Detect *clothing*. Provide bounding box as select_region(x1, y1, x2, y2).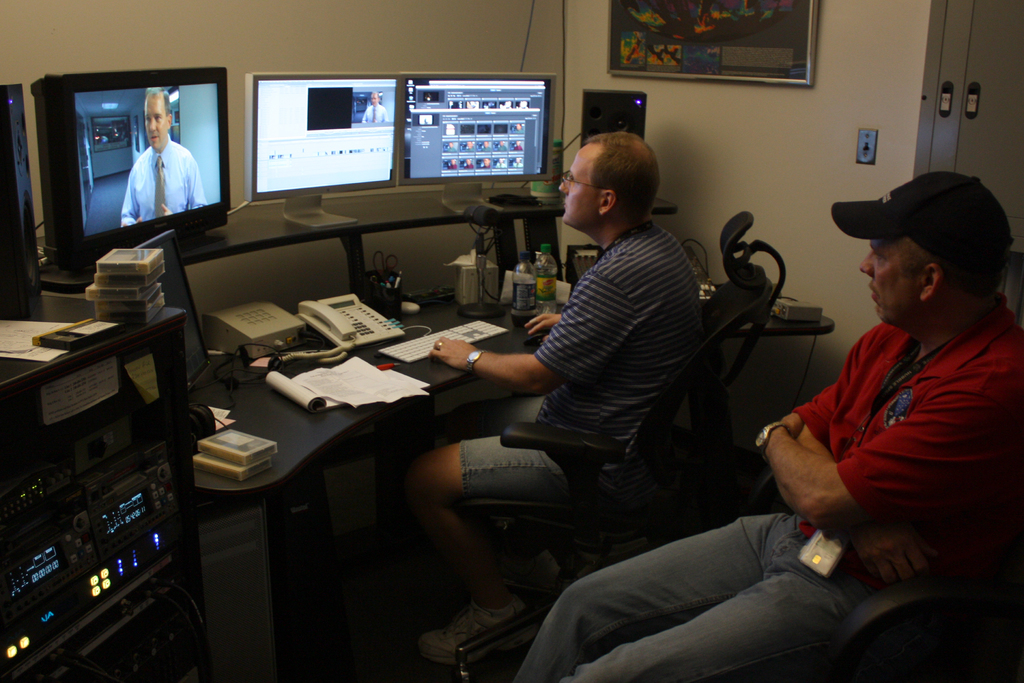
select_region(512, 290, 1023, 682).
